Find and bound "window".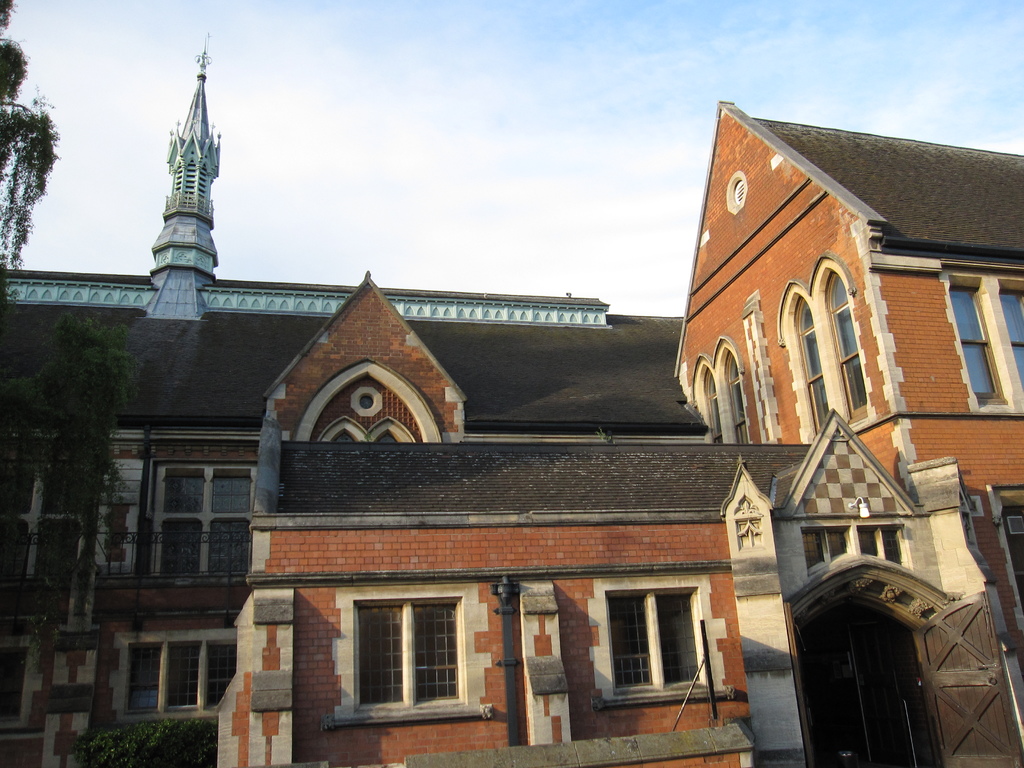
Bound: l=0, t=634, r=37, b=739.
